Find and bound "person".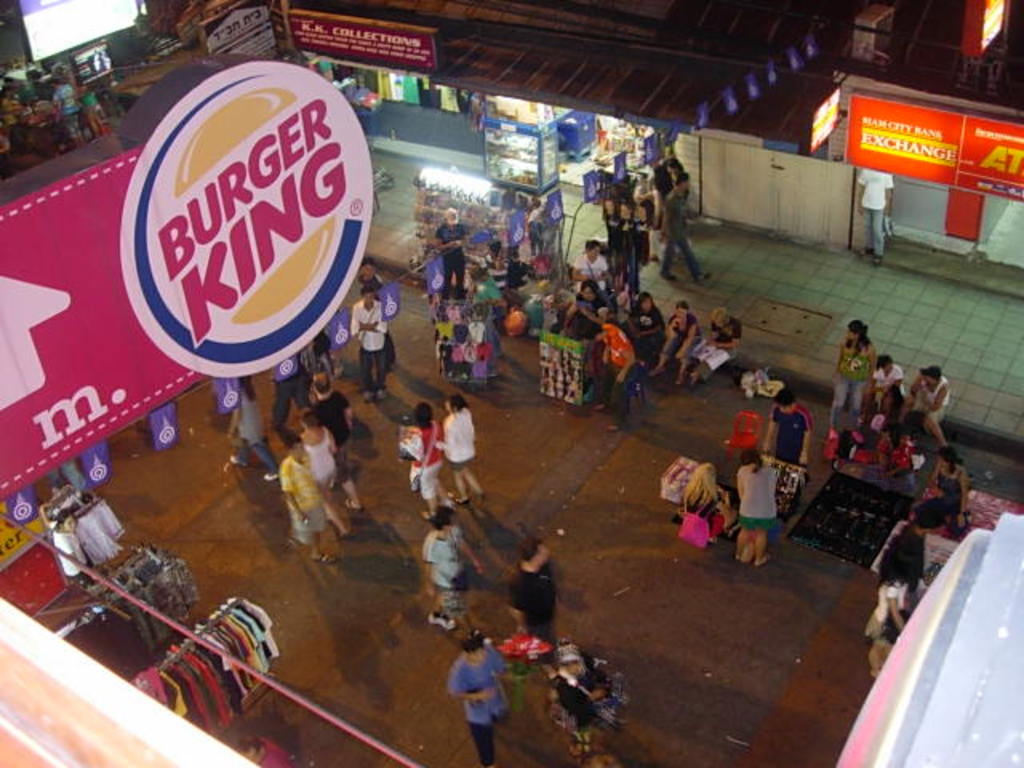
Bound: x1=437, y1=213, x2=469, y2=298.
